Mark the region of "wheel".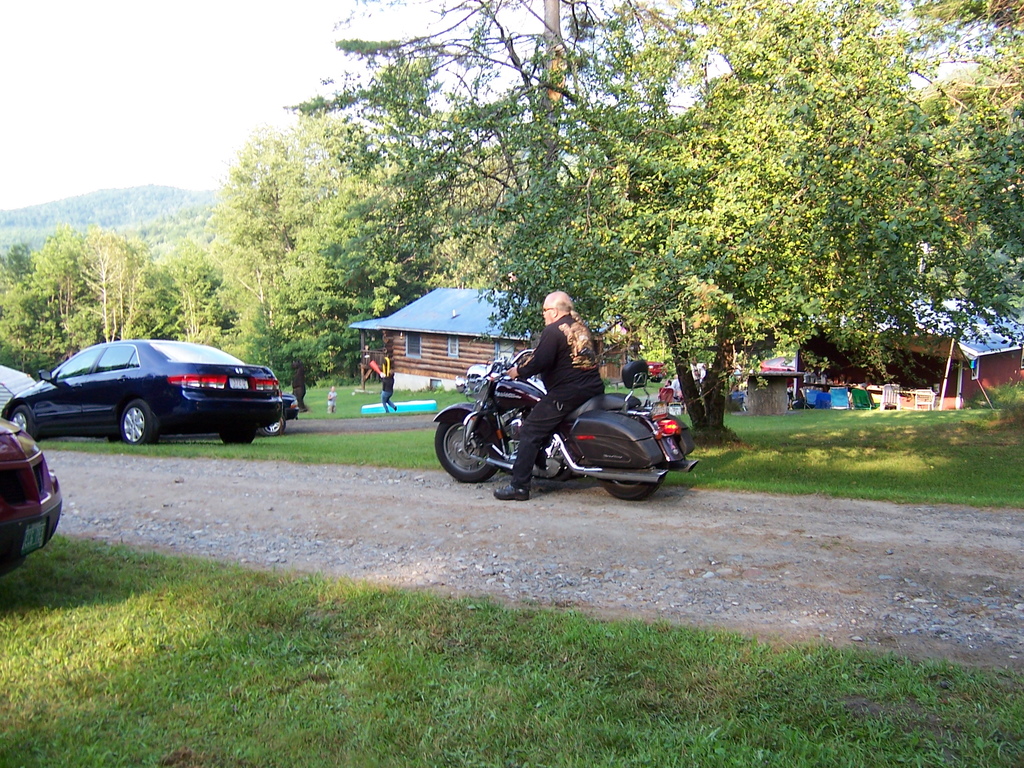
Region: locate(597, 474, 665, 502).
